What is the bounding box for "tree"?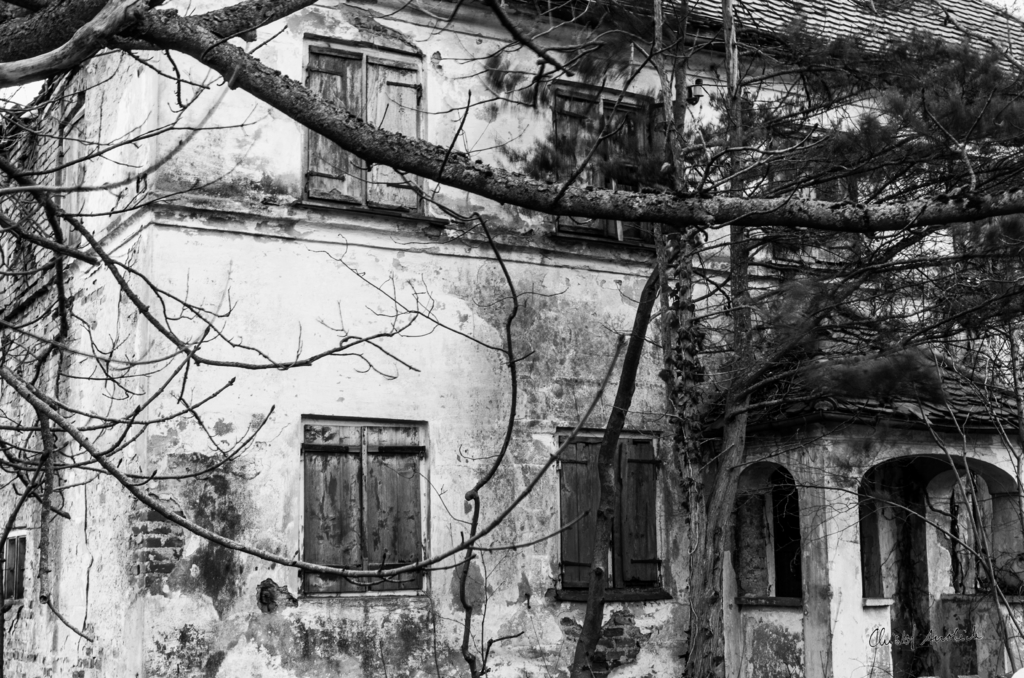
bbox=(479, 0, 1023, 677).
